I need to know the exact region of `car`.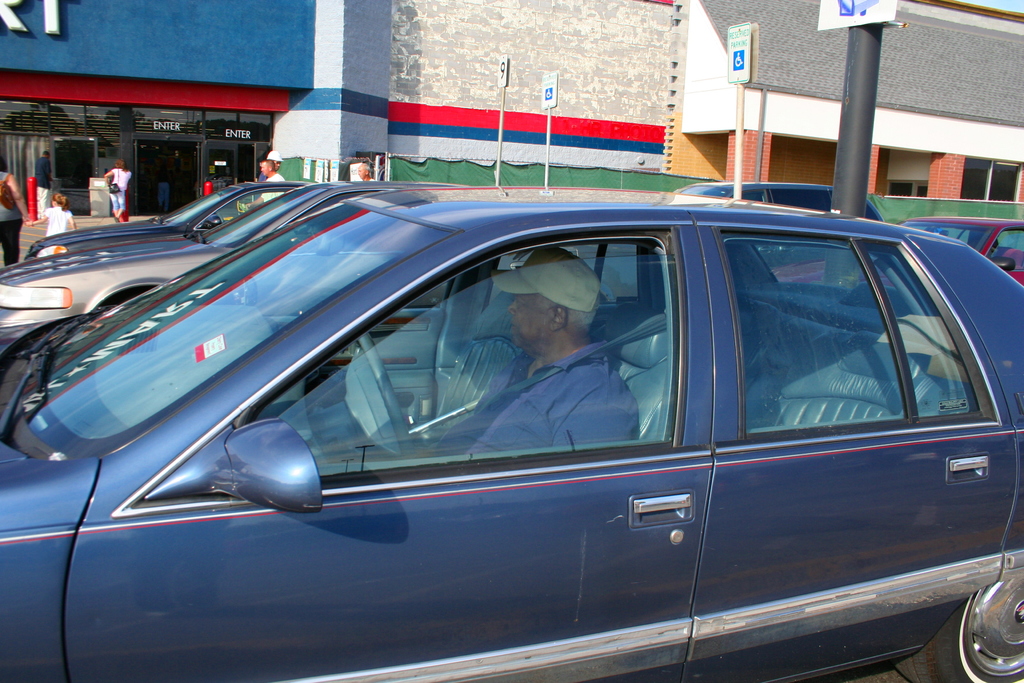
Region: x1=0 y1=181 x2=465 y2=348.
